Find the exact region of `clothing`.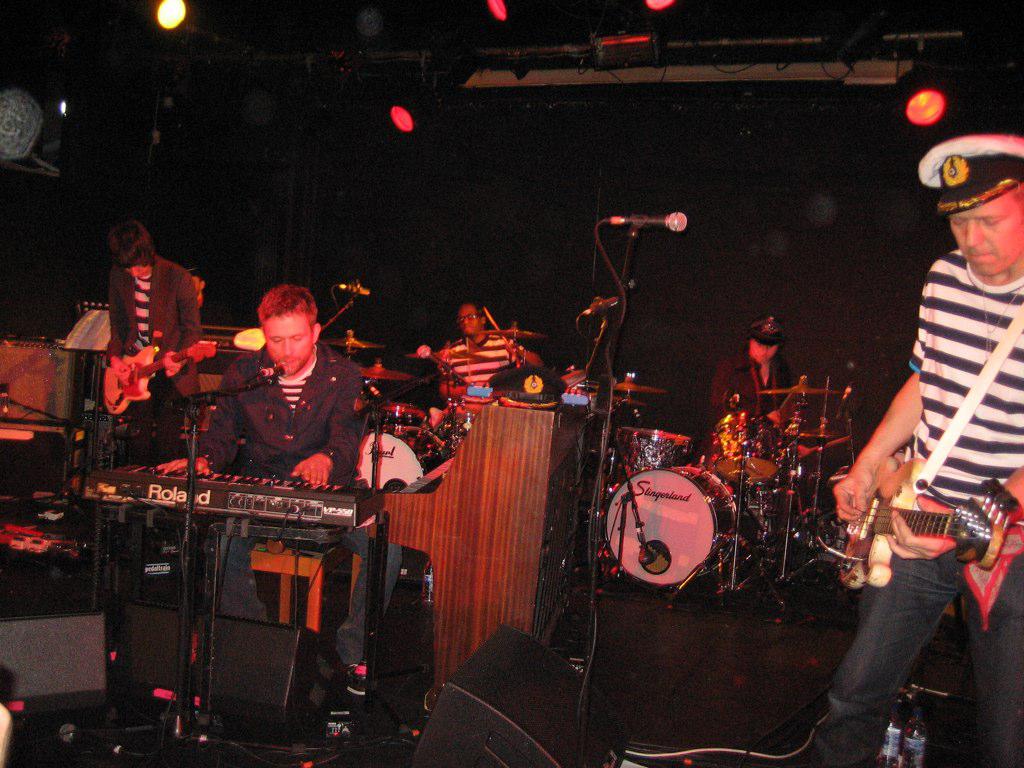
Exact region: bbox=[117, 257, 185, 358].
